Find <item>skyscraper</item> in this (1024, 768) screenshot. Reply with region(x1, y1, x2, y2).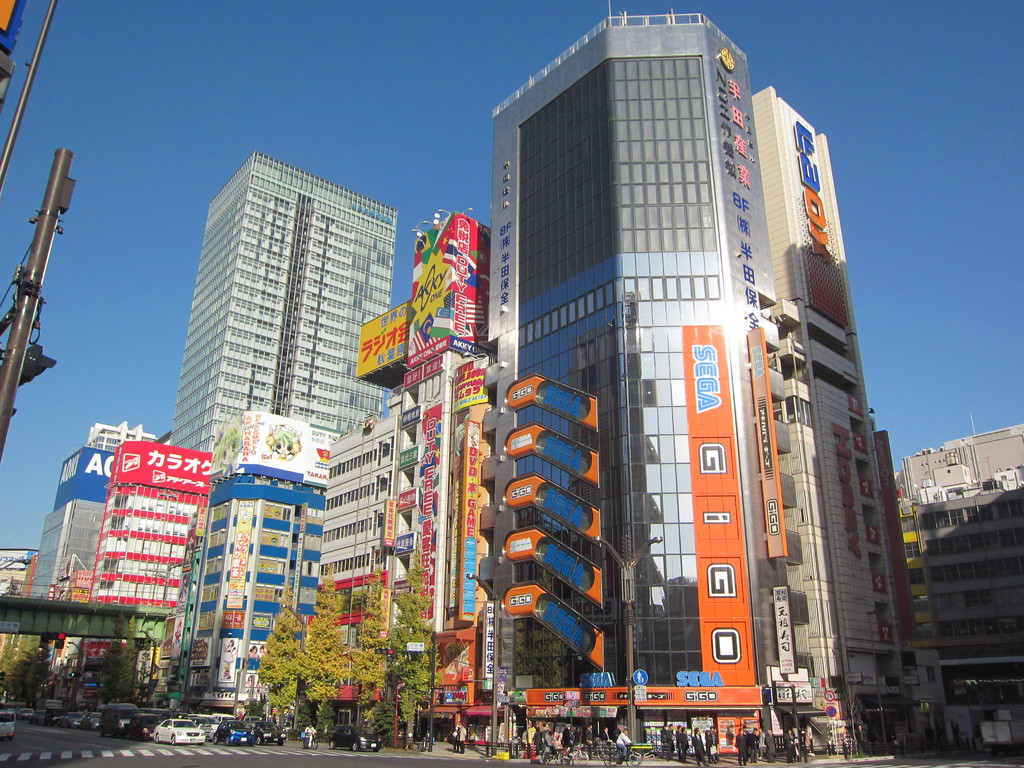
region(171, 146, 398, 456).
